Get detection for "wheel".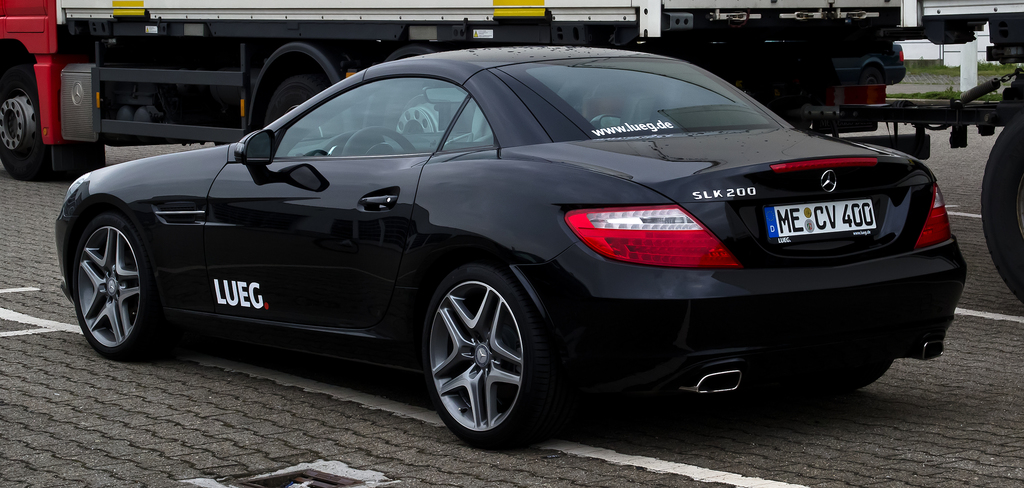
Detection: BBox(421, 264, 540, 439).
